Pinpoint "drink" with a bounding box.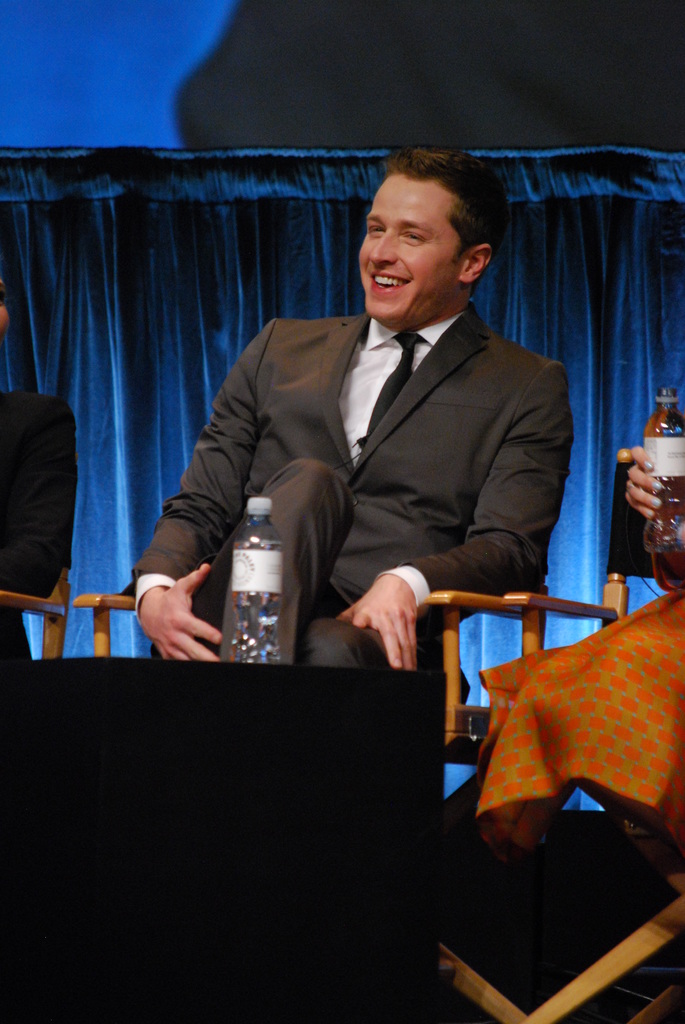
<bbox>235, 485, 288, 659</bbox>.
